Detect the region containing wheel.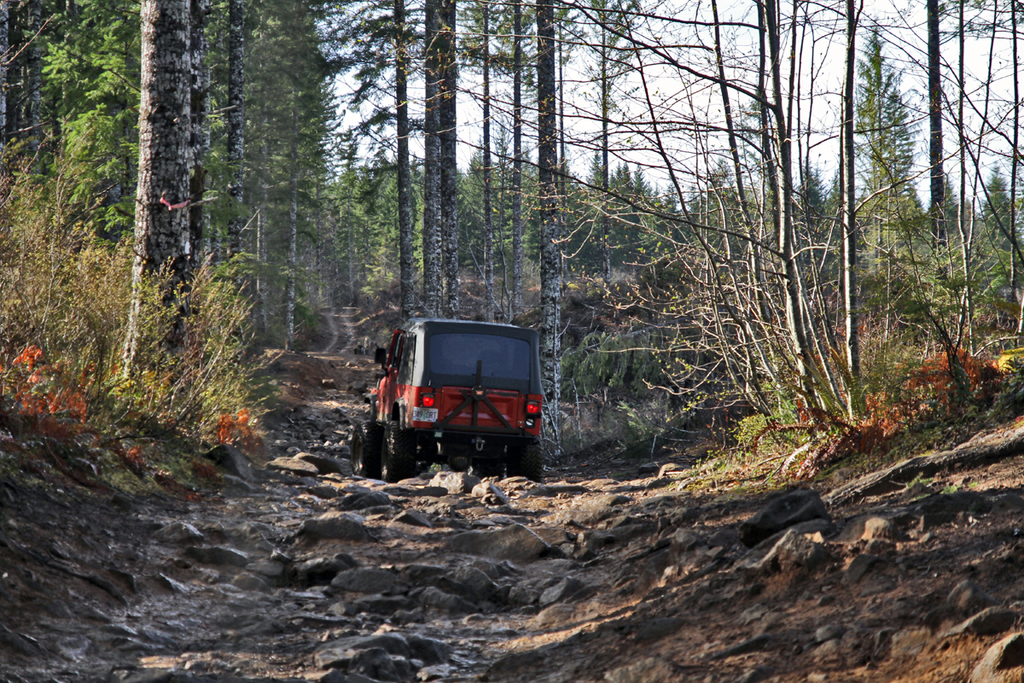
BBox(470, 447, 506, 482).
